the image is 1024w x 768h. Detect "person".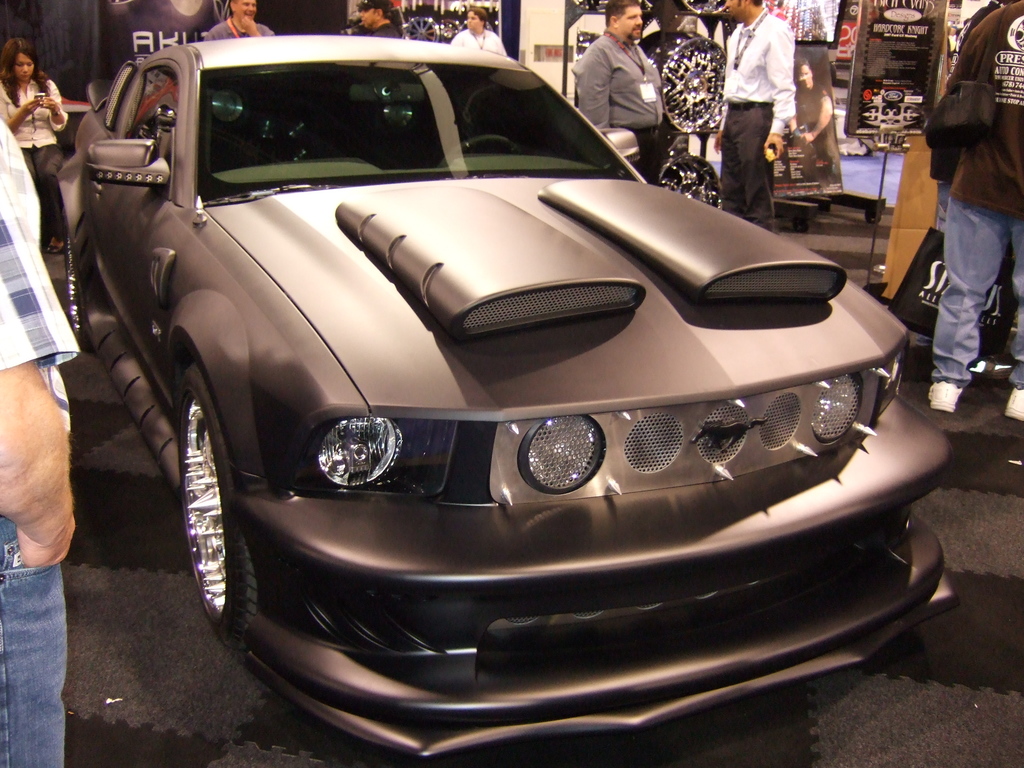
Detection: <bbox>451, 8, 510, 57</bbox>.
